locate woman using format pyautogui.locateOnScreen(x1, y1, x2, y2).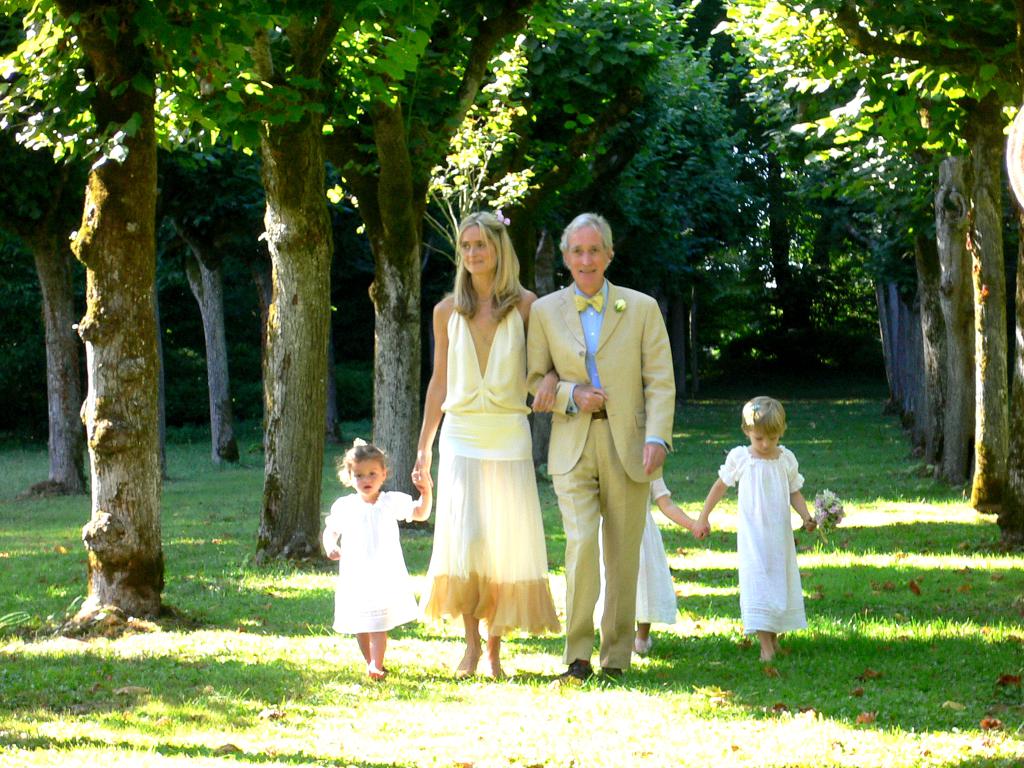
pyautogui.locateOnScreen(406, 214, 555, 680).
